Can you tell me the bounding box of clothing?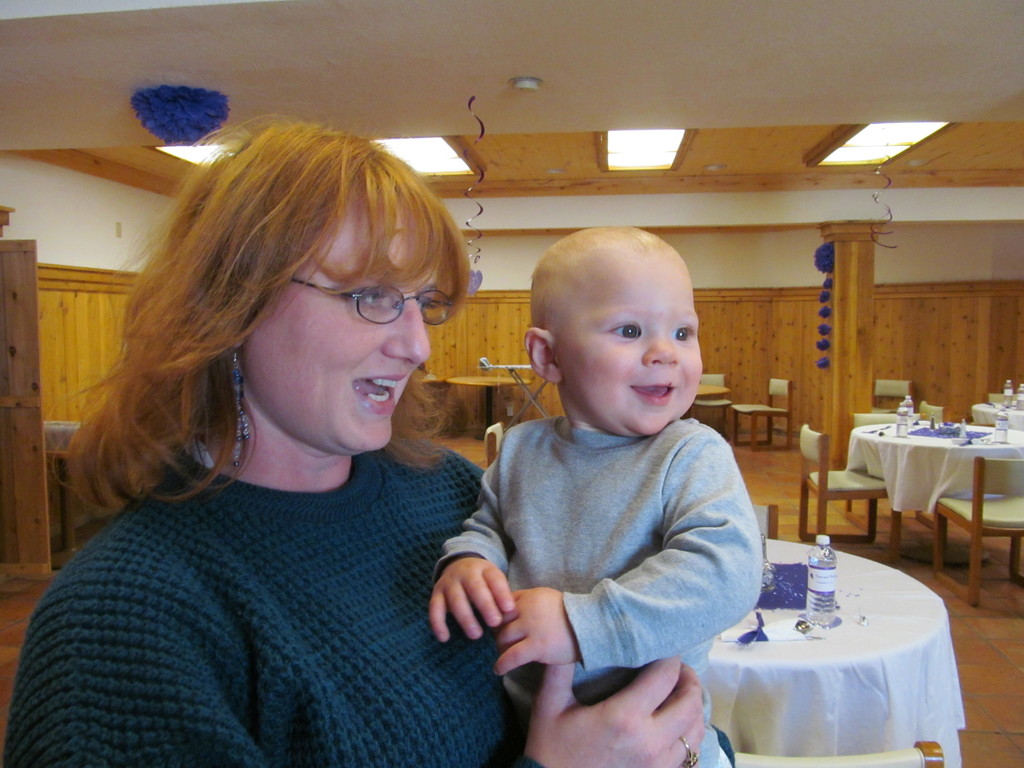
BBox(426, 412, 768, 705).
